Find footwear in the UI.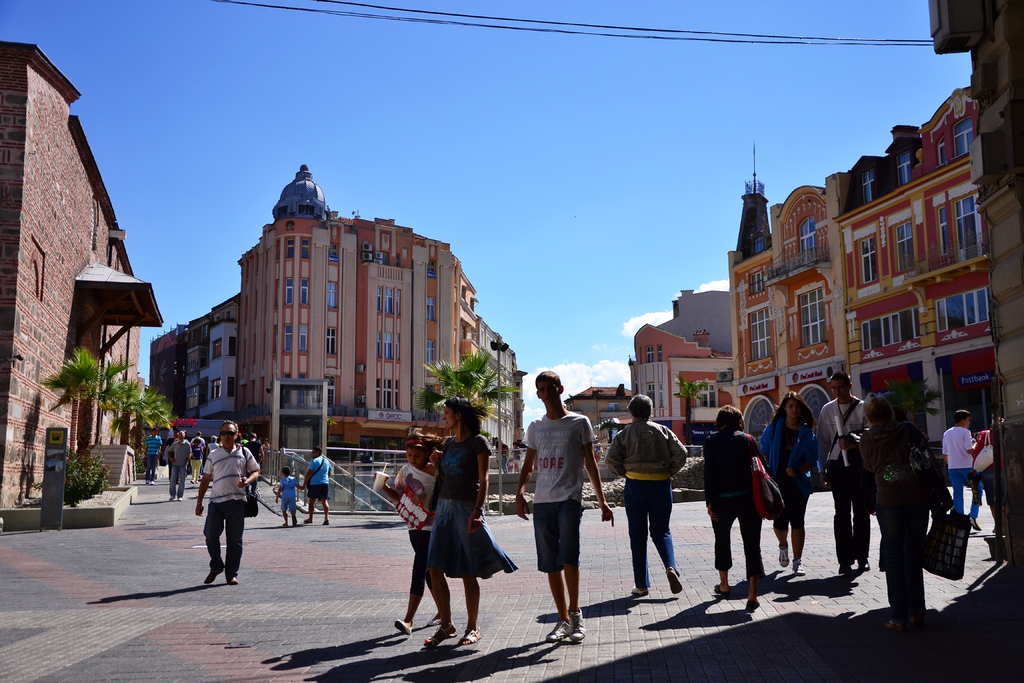
UI element at box(740, 598, 755, 611).
